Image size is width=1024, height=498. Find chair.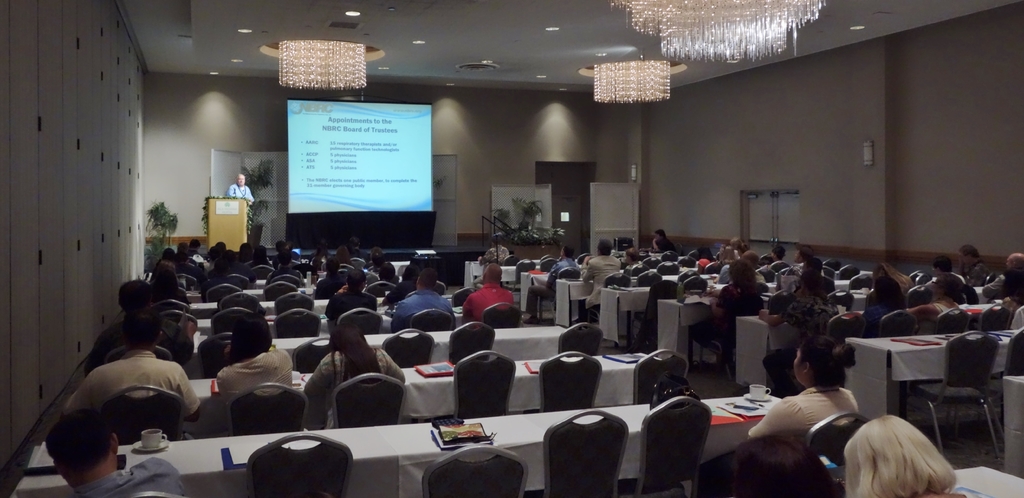
(left=206, top=285, right=245, bottom=307).
